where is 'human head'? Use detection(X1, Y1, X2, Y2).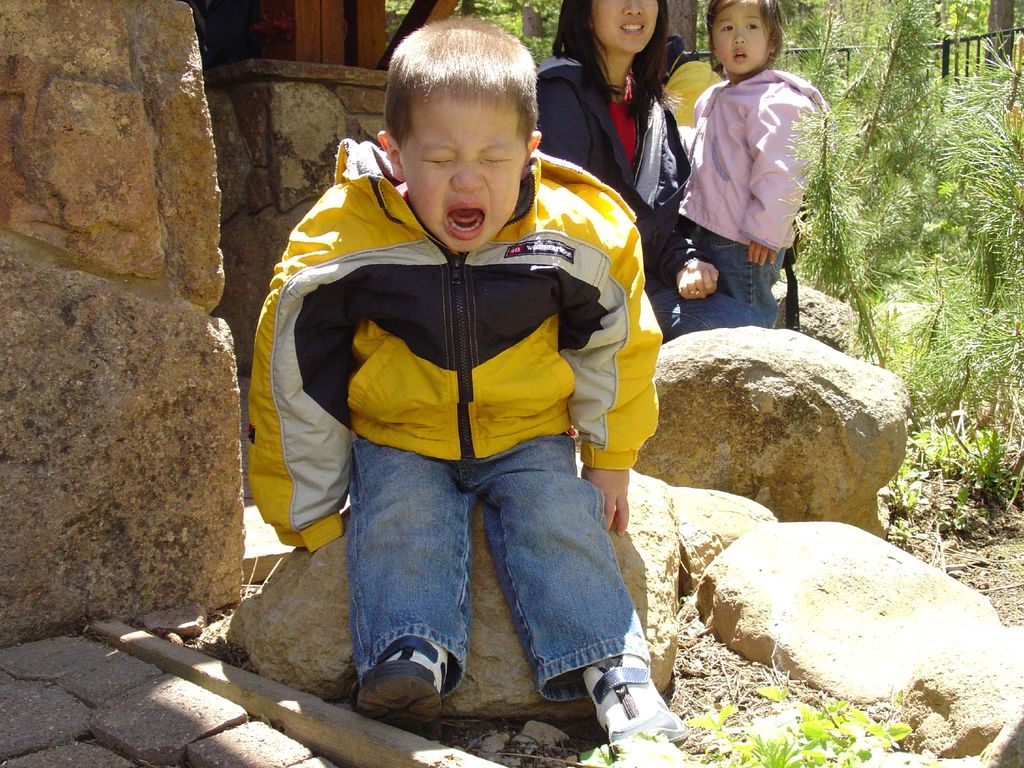
detection(374, 18, 544, 254).
